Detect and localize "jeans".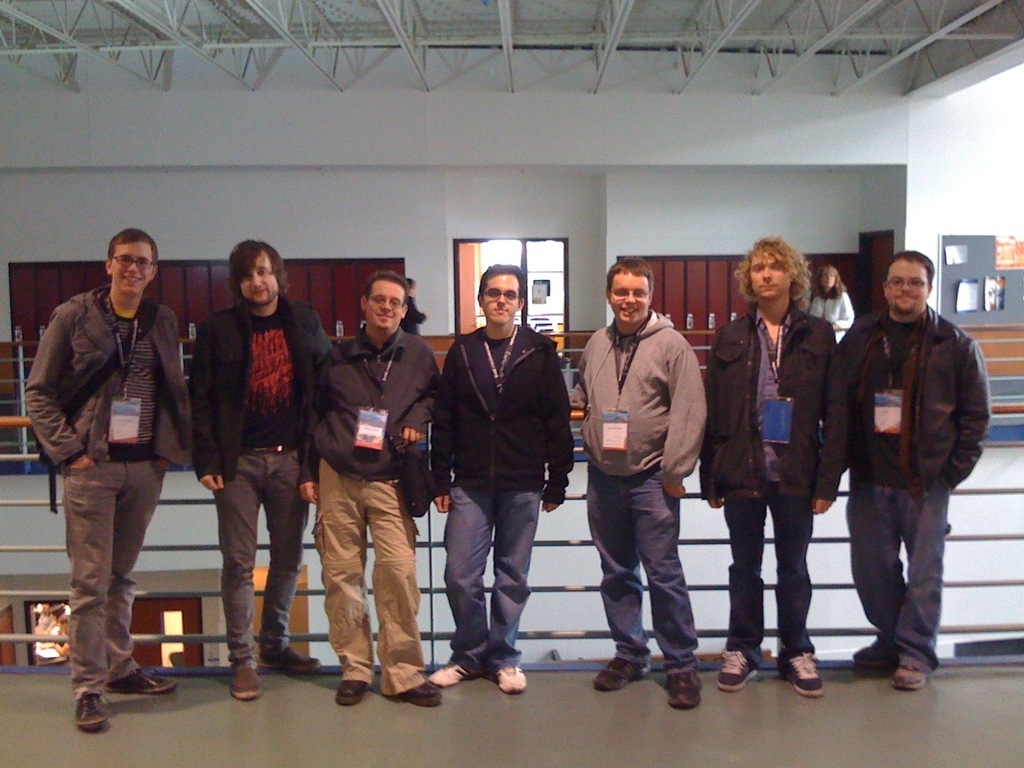
Localized at x1=720 y1=502 x2=818 y2=653.
